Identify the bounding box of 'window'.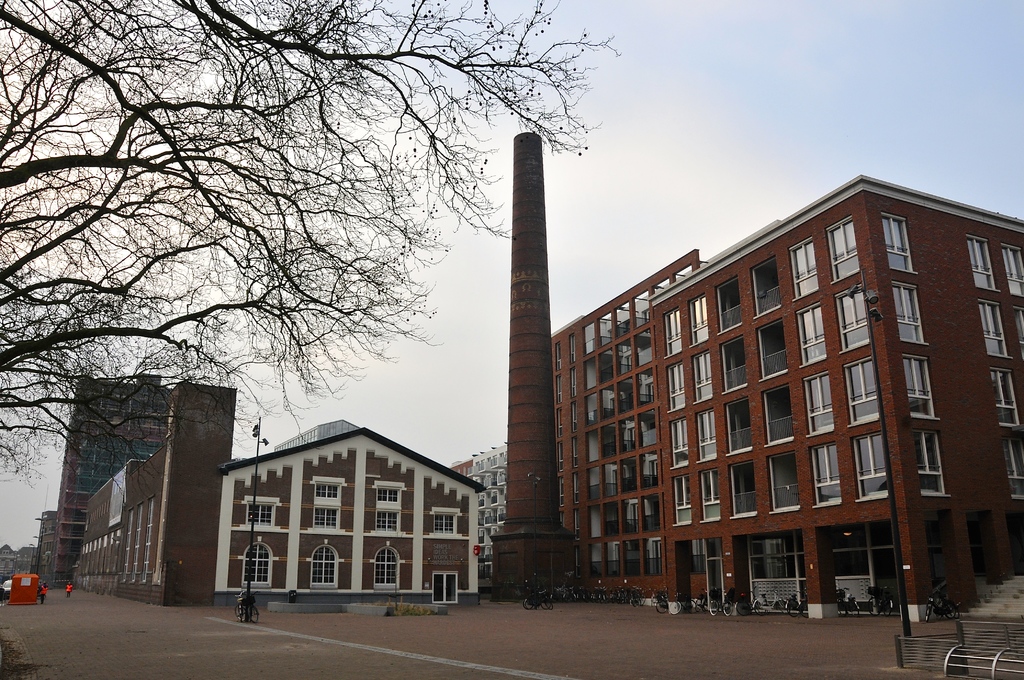
Rect(567, 399, 580, 433).
